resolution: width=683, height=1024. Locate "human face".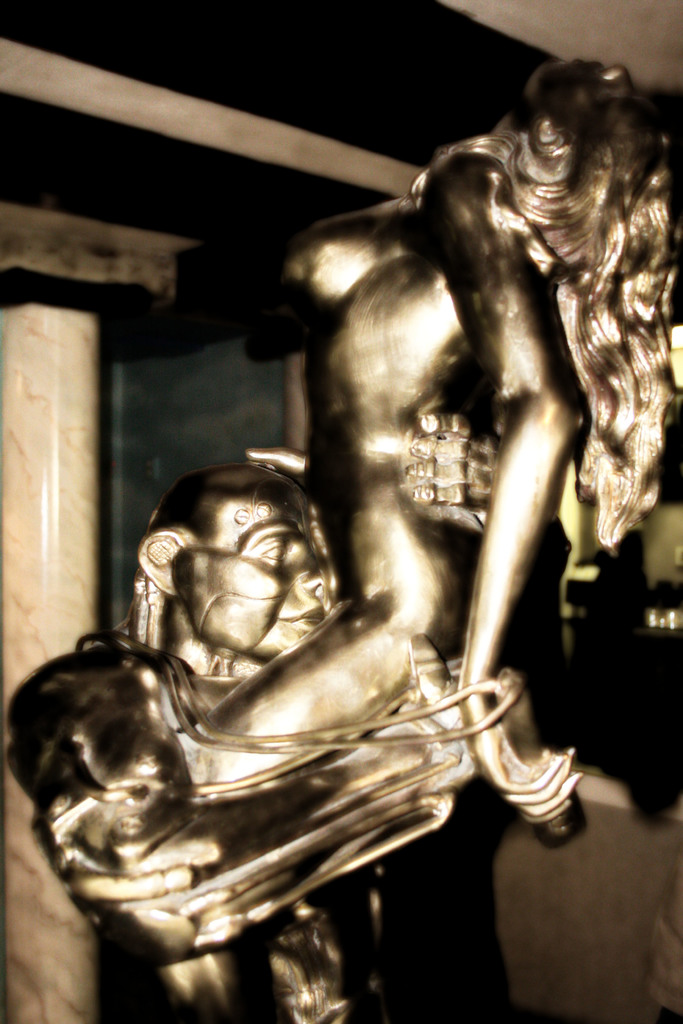
Rect(523, 55, 646, 146).
